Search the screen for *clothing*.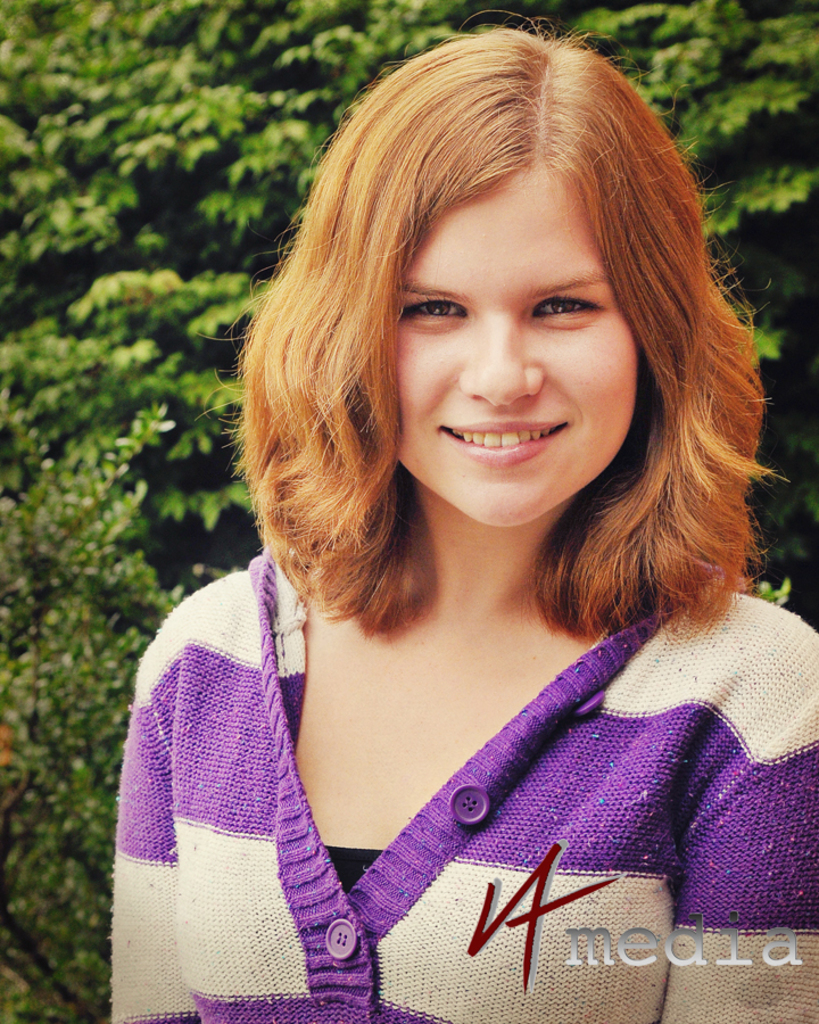
Found at bbox(118, 555, 781, 986).
